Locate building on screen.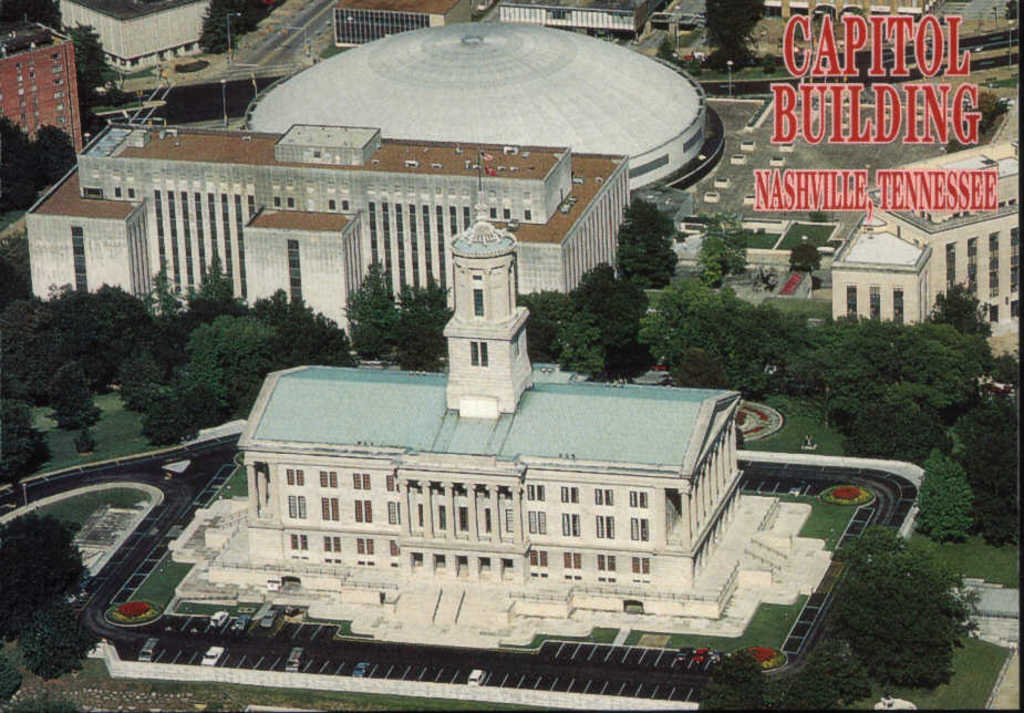
On screen at (176, 149, 834, 648).
